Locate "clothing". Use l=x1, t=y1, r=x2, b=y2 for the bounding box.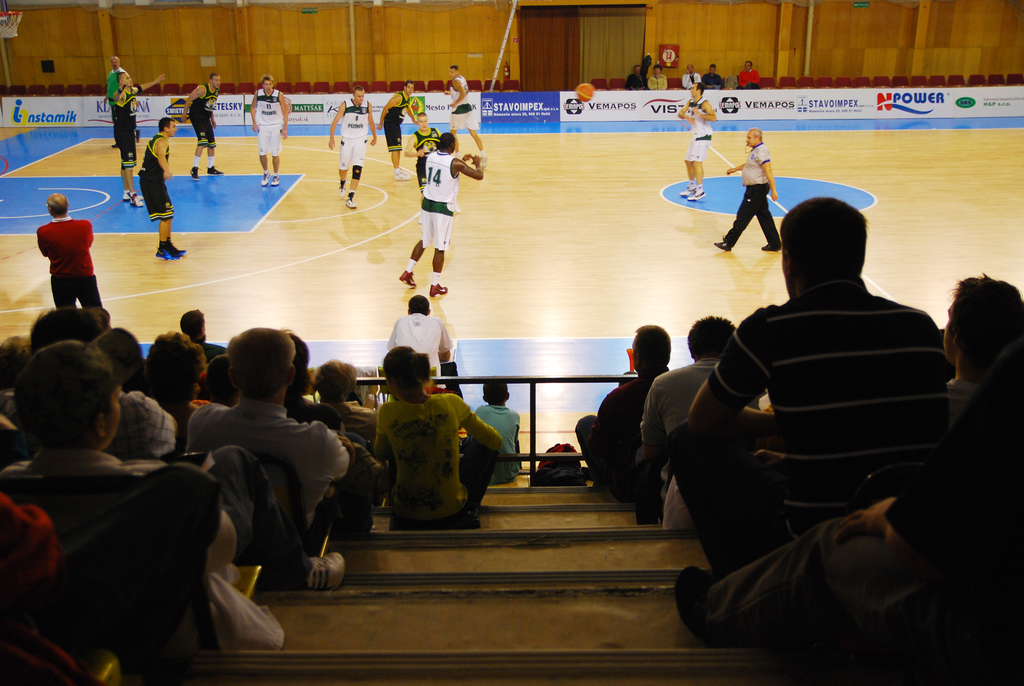
l=189, t=83, r=218, b=148.
